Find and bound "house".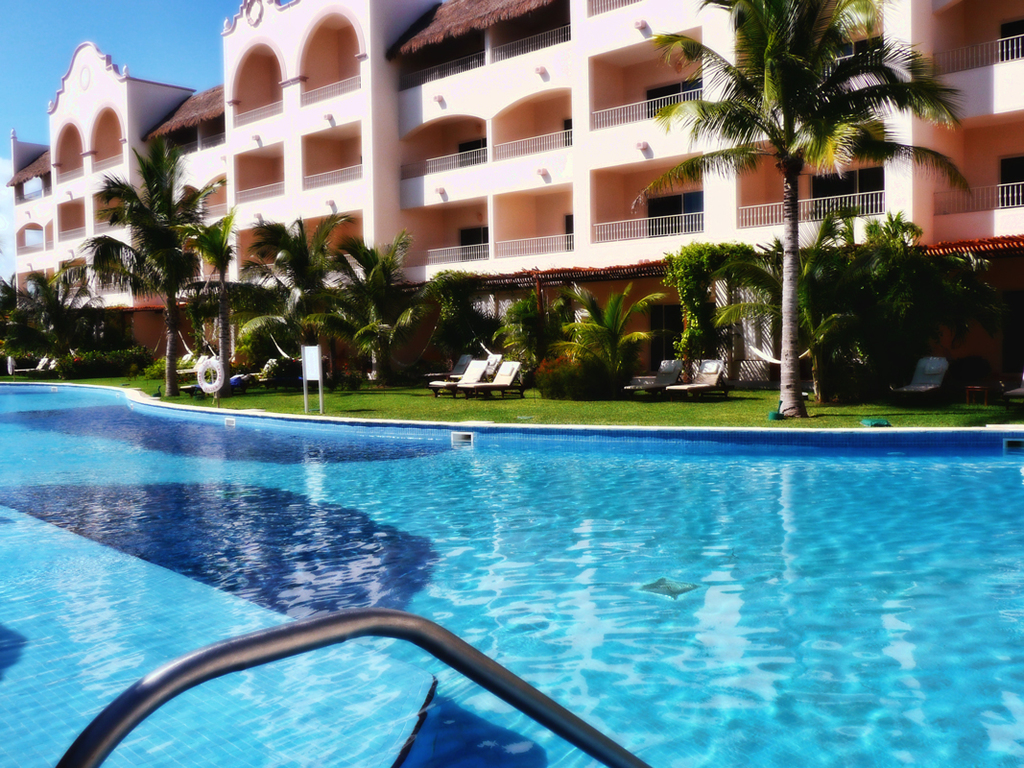
Bound: bbox=[911, 0, 1023, 263].
